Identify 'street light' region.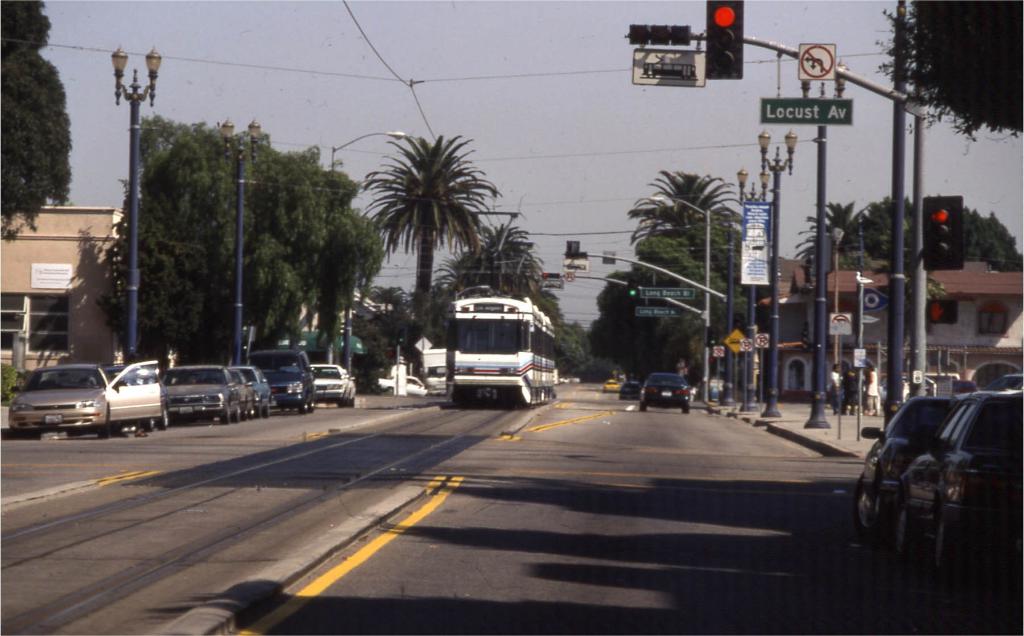
Region: box=[732, 163, 772, 413].
